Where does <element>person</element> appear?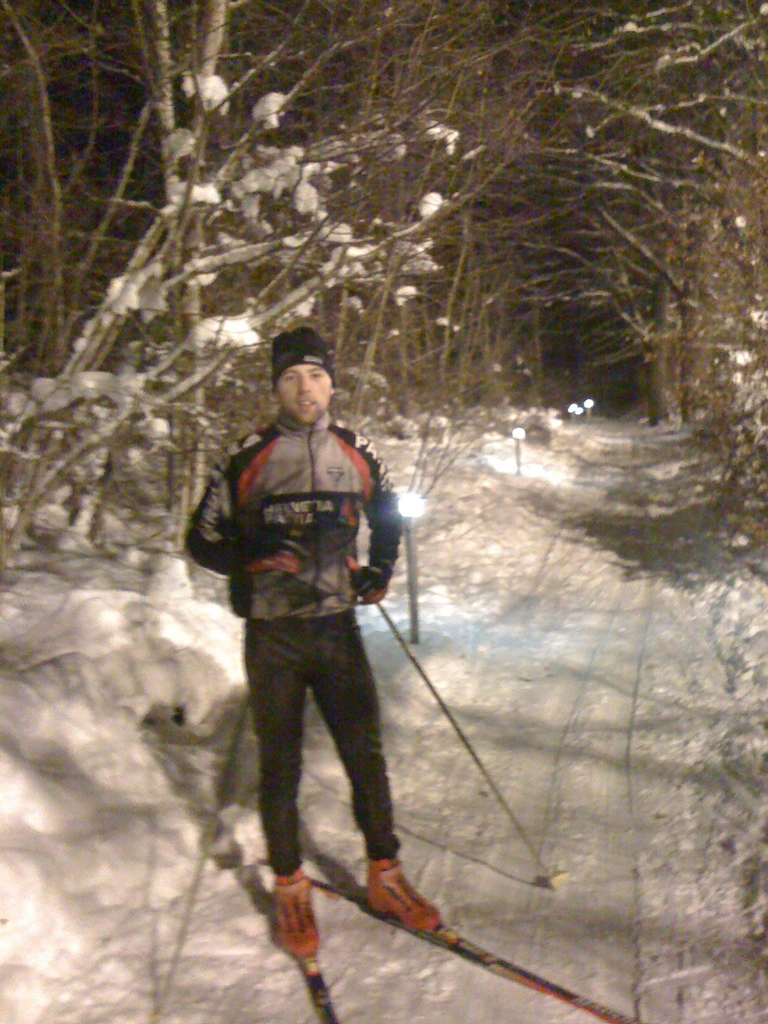
Appears at bbox=(181, 323, 465, 957).
